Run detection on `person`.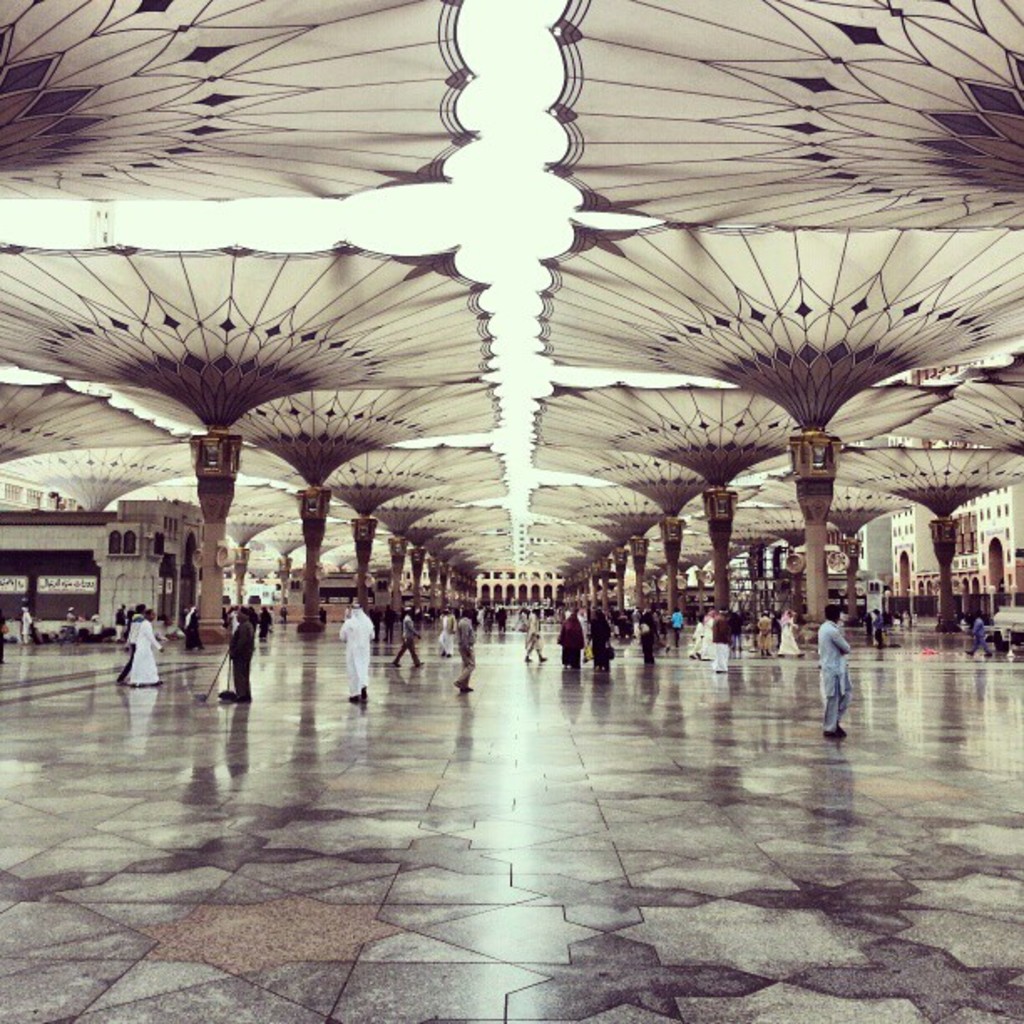
Result: 589/614/621/668.
